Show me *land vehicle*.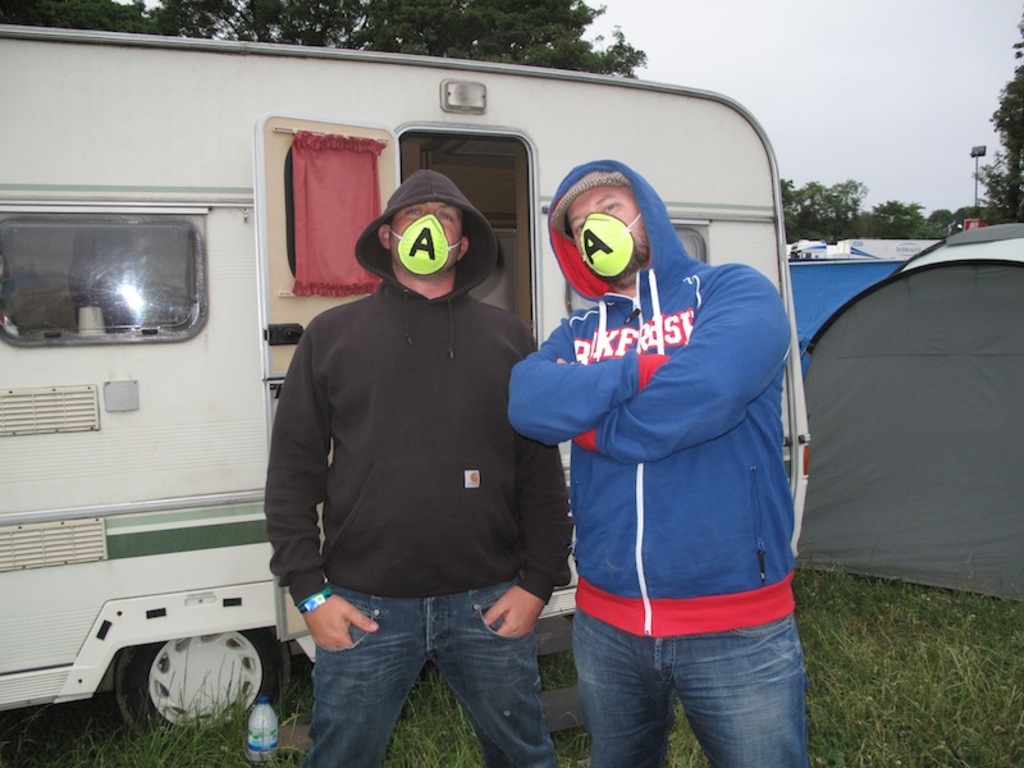
*land vehicle* is here: bbox=[0, 5, 813, 762].
